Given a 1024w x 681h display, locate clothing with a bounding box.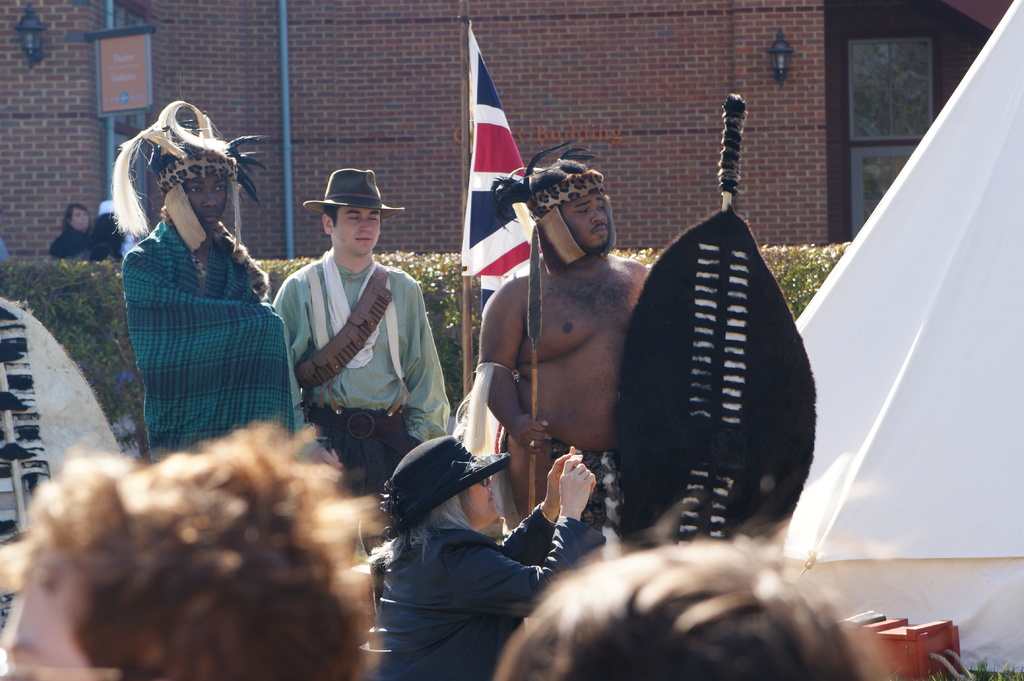
Located: box=[122, 221, 323, 463].
